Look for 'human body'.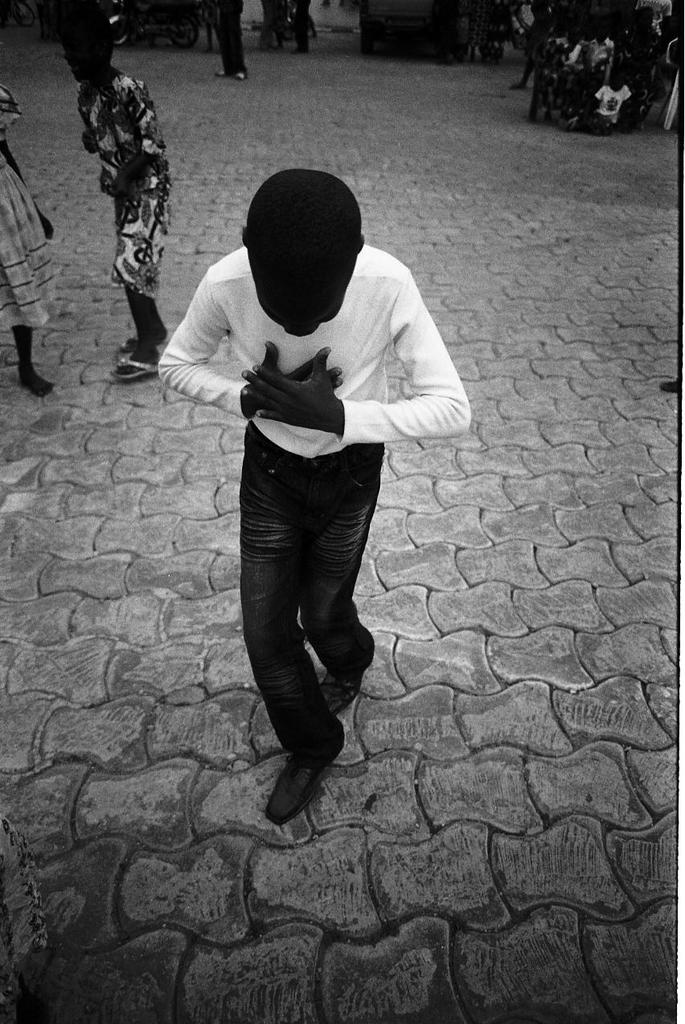
Found: box(68, 70, 173, 378).
